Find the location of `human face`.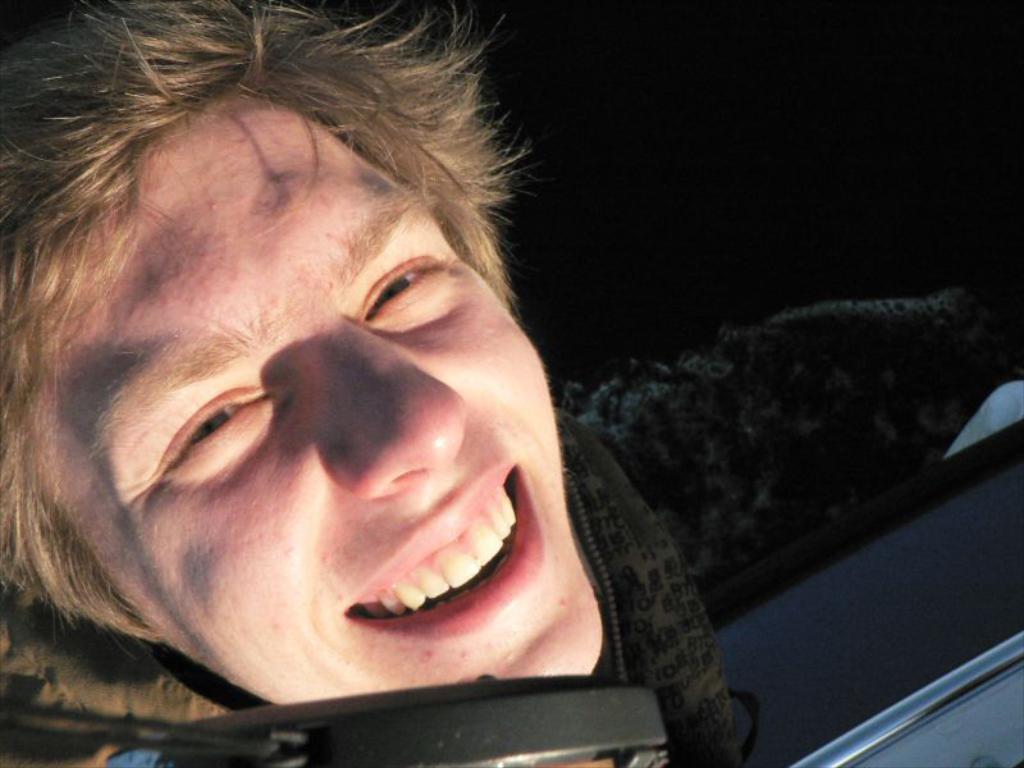
Location: 46,108,602,704.
